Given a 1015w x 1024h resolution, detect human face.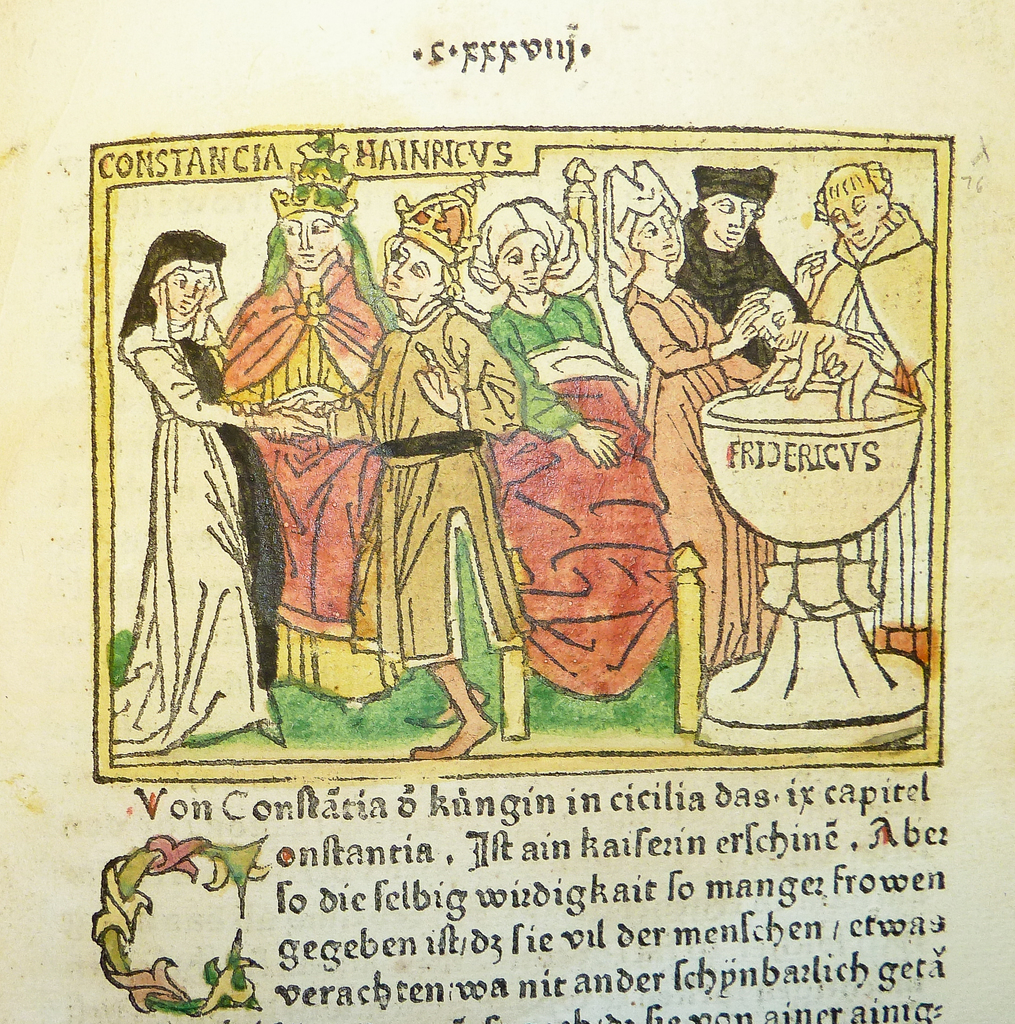
Rect(281, 214, 337, 267).
